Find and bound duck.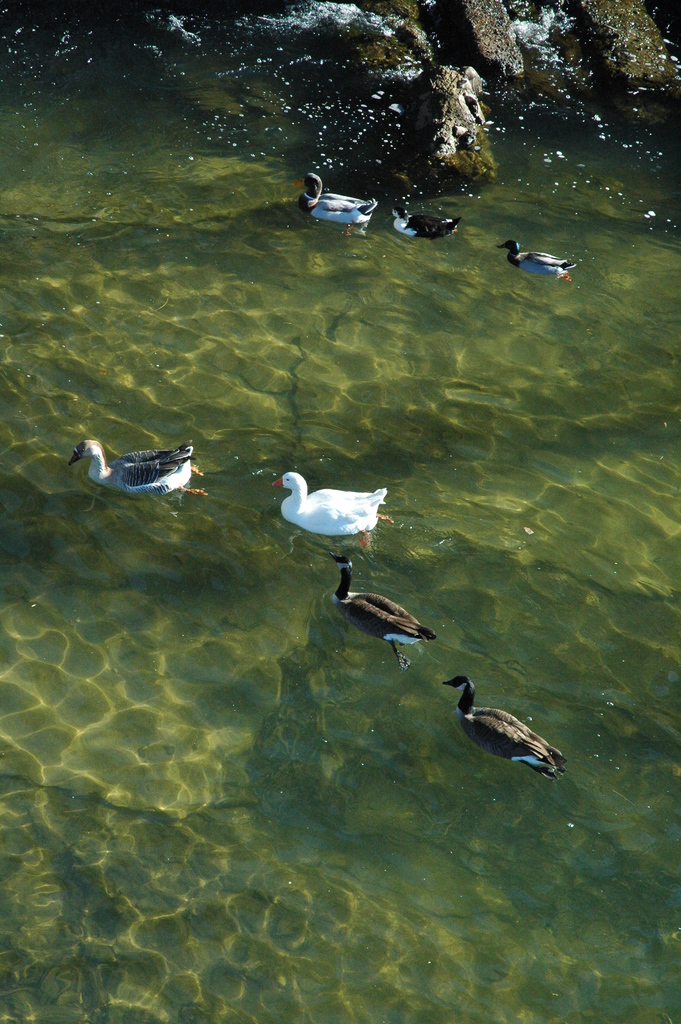
Bound: left=272, top=472, right=395, bottom=551.
